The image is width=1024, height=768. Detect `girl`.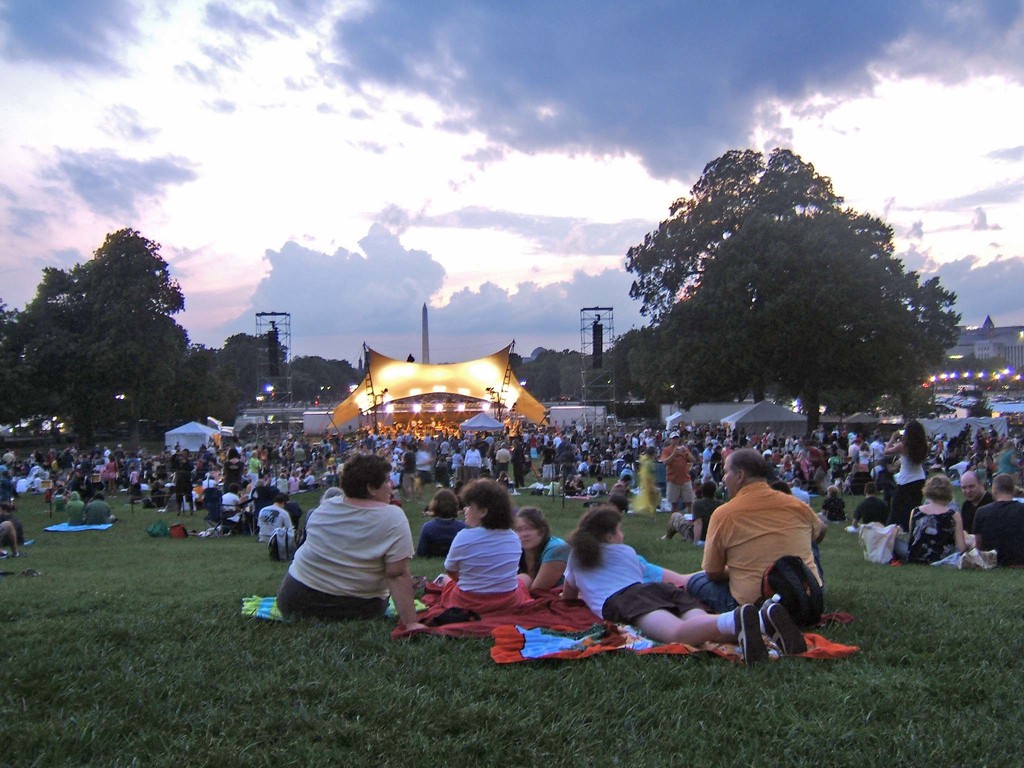
Detection: left=884, top=420, right=930, bottom=534.
